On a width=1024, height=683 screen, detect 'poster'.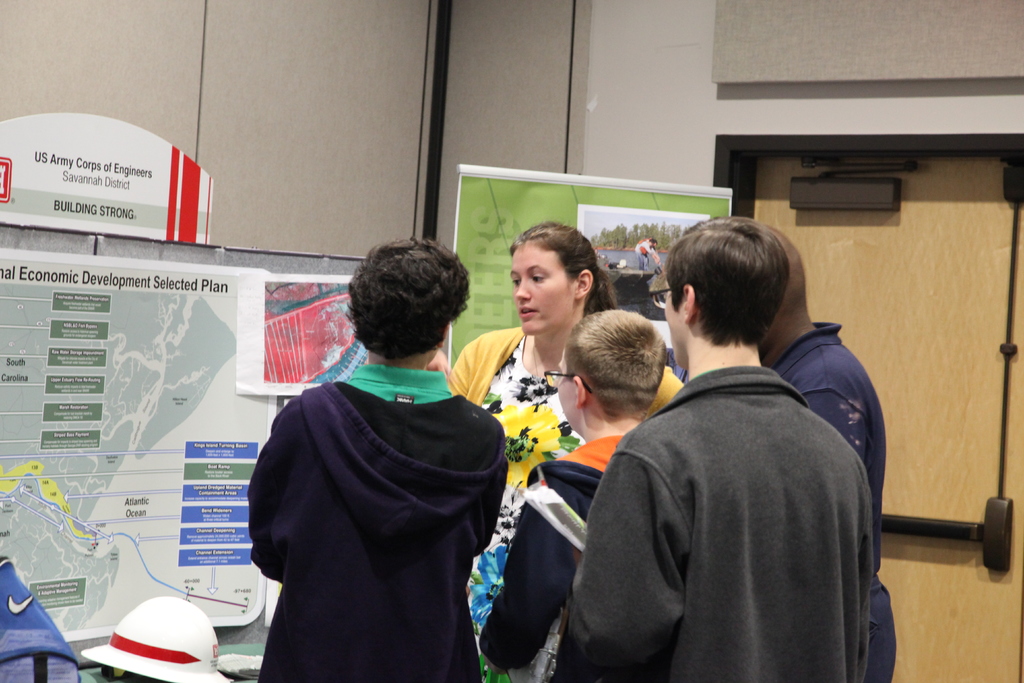
451:172:729:371.
